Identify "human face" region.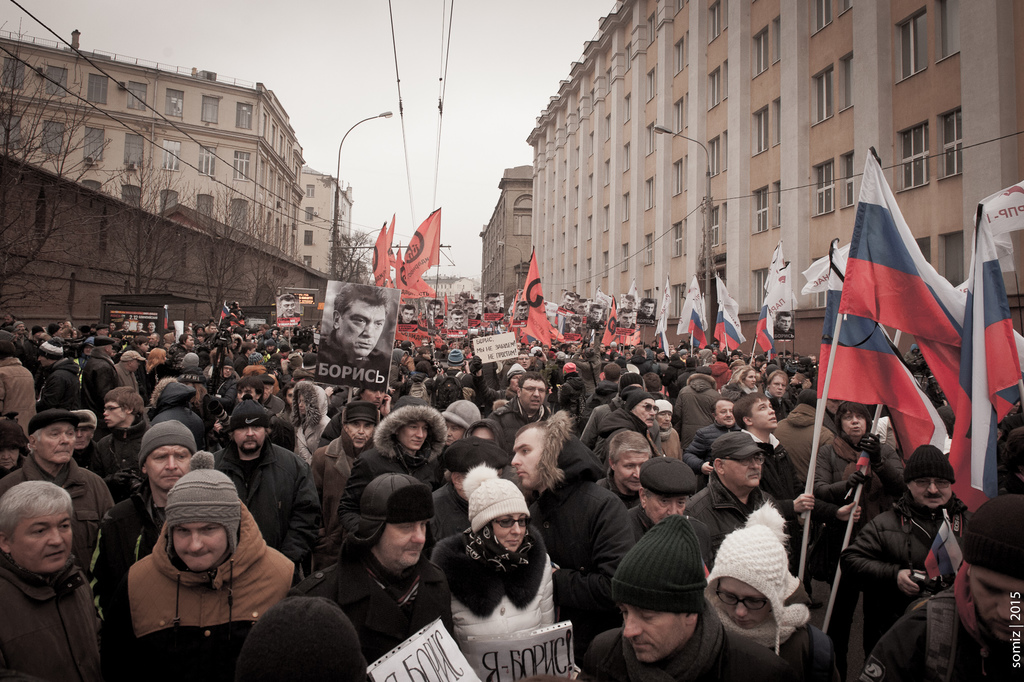
Region: 340/301/385/356.
